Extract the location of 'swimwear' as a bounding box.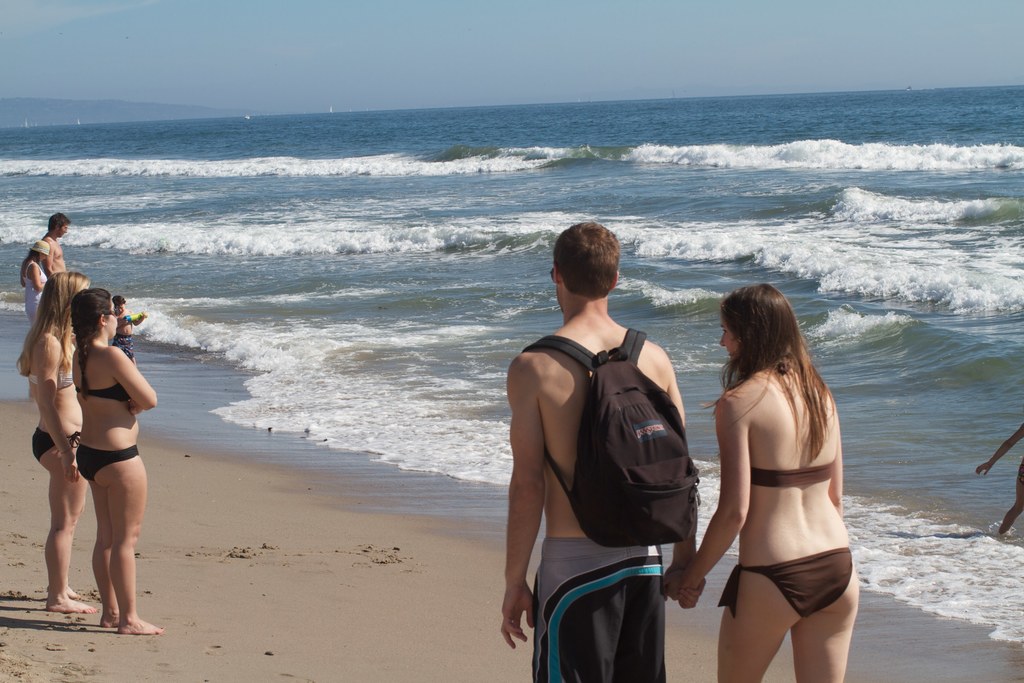
locate(714, 546, 854, 618).
